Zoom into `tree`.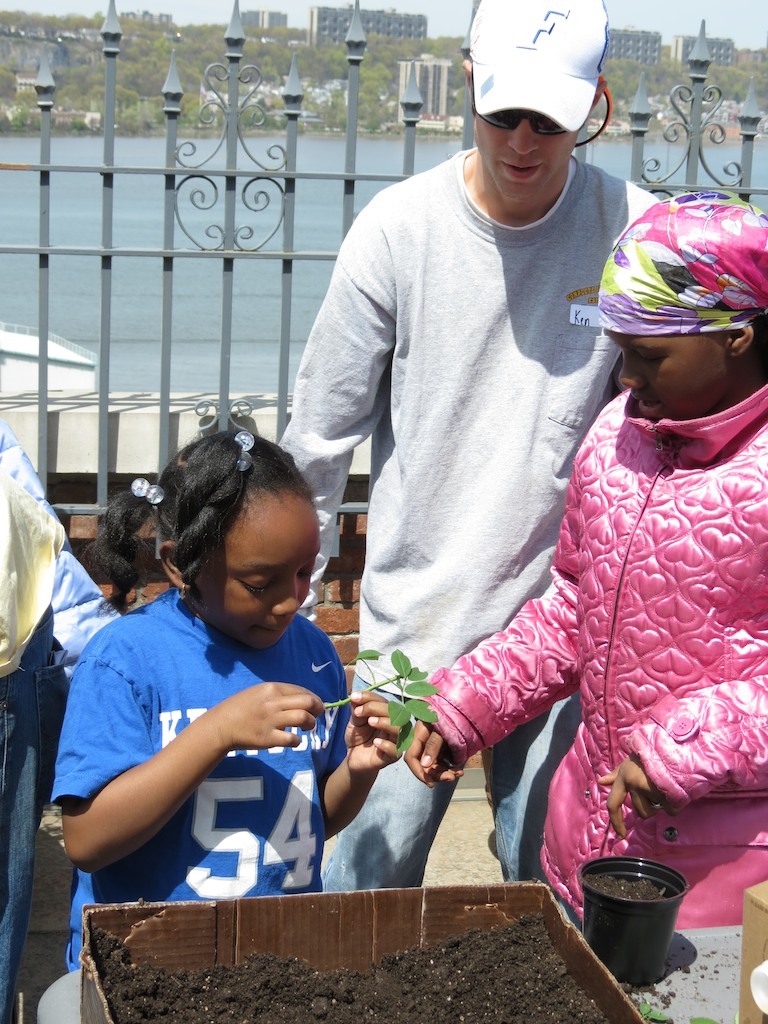
Zoom target: select_region(320, 638, 437, 755).
